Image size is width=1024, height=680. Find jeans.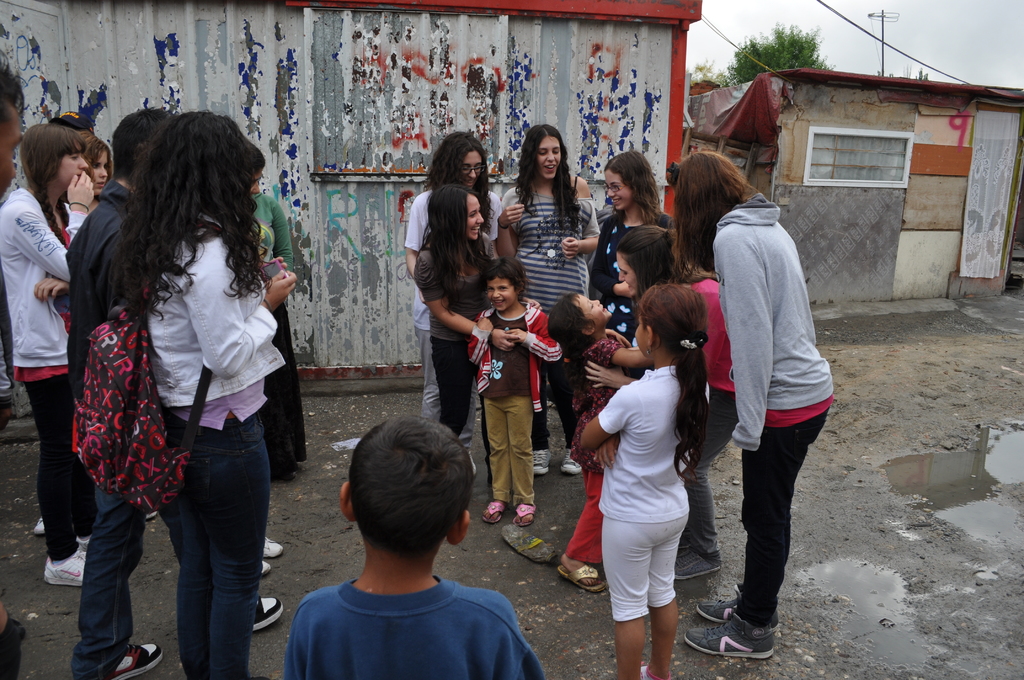
region(429, 337, 480, 432).
